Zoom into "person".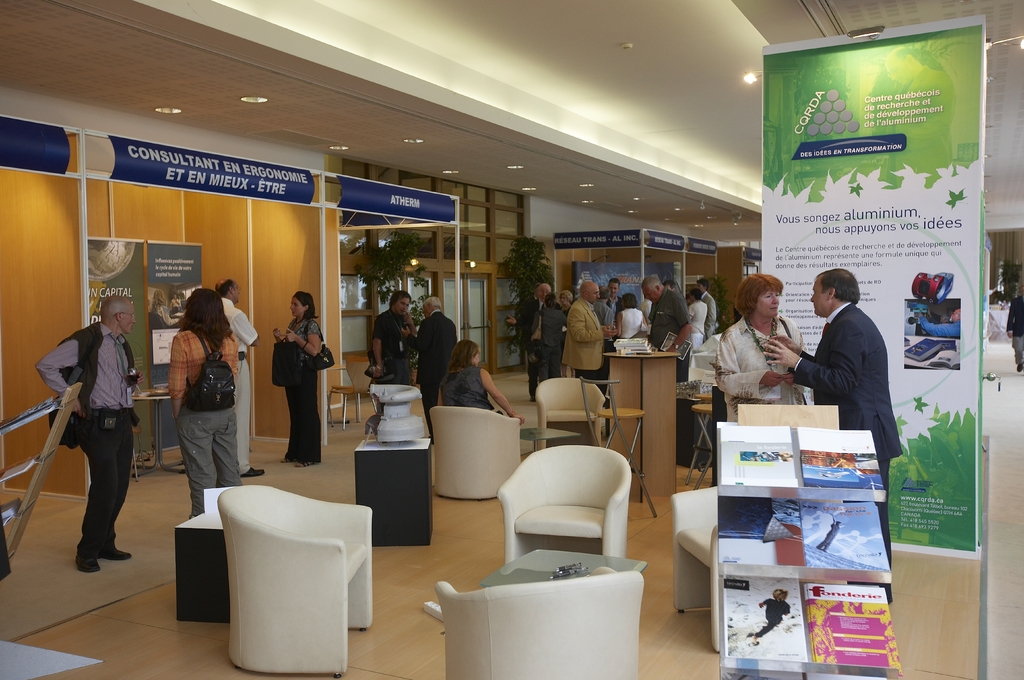
Zoom target: Rect(1003, 280, 1023, 378).
